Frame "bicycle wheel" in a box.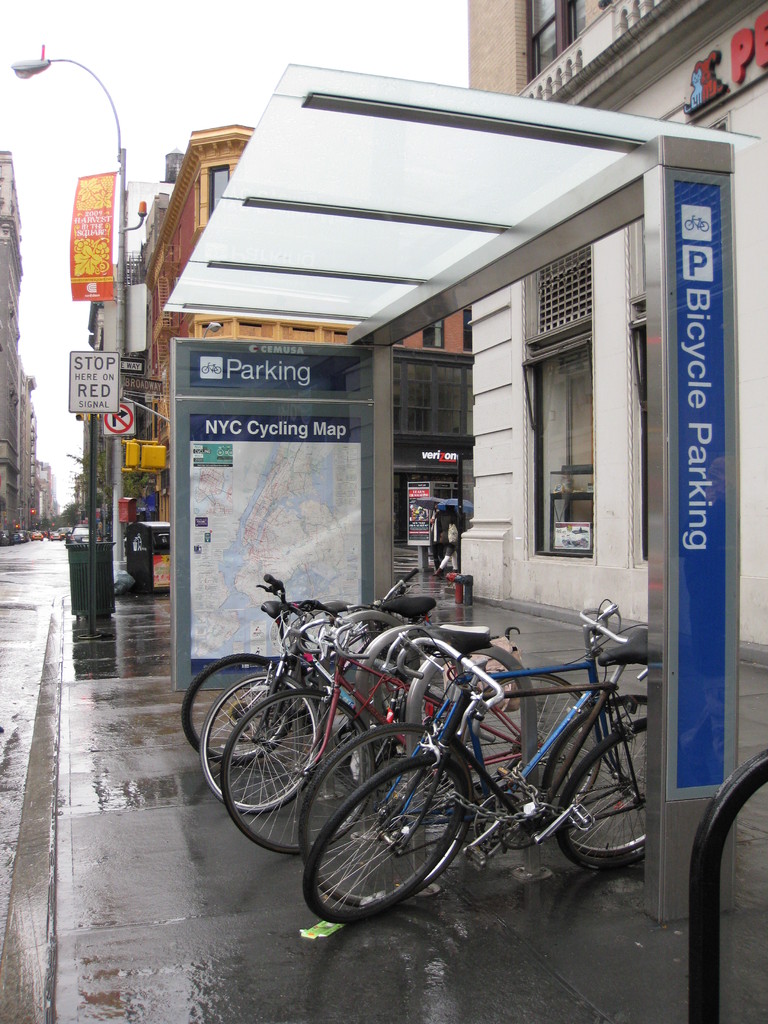
box(291, 713, 470, 904).
